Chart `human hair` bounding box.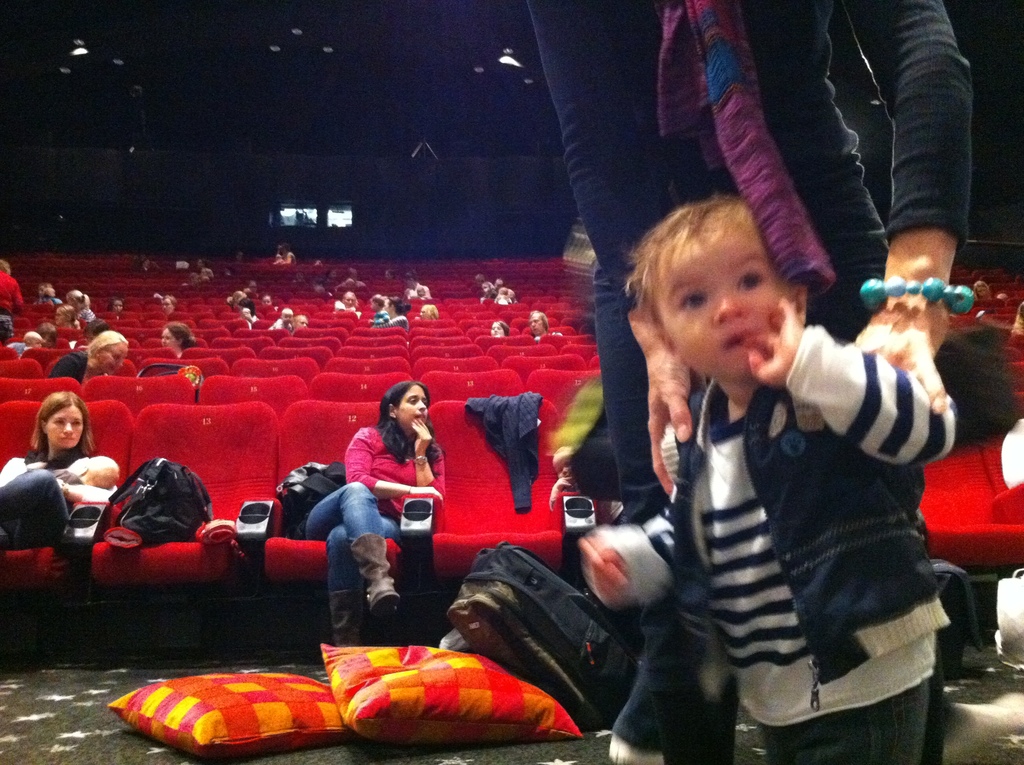
Charted: {"left": 0, "top": 258, "right": 11, "bottom": 275}.
